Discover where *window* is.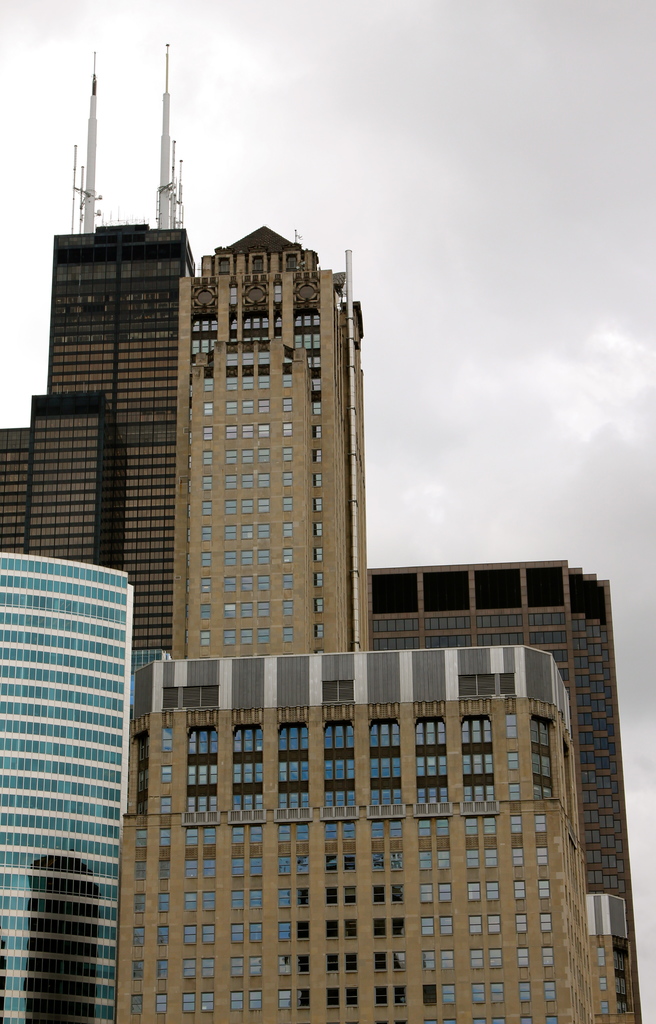
Discovered at left=225, top=552, right=235, bottom=566.
